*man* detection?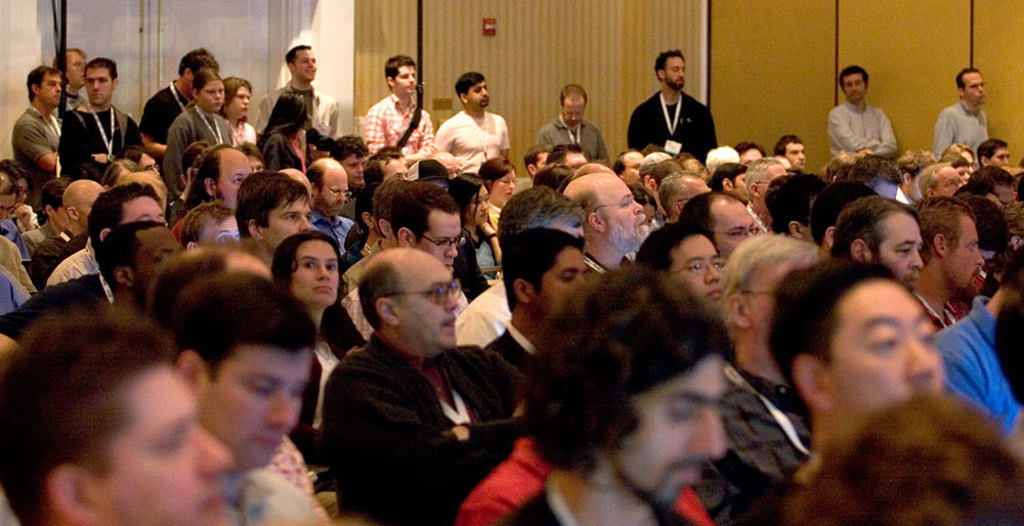
{"x1": 812, "y1": 175, "x2": 871, "y2": 252}
